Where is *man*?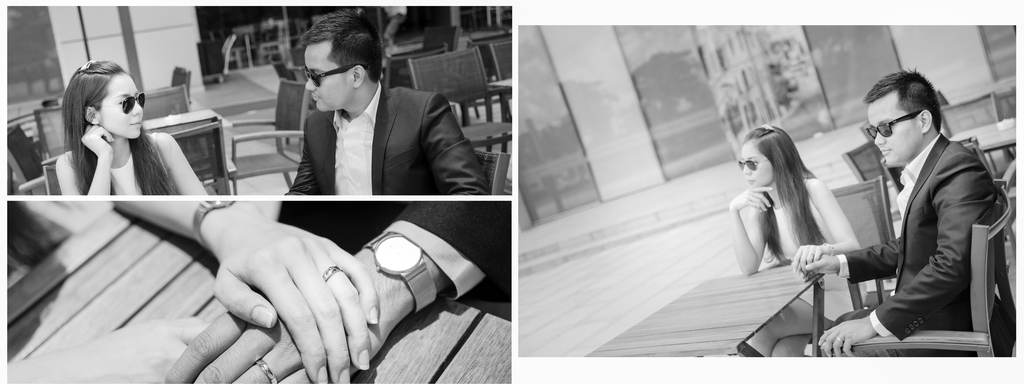
crop(166, 200, 508, 381).
